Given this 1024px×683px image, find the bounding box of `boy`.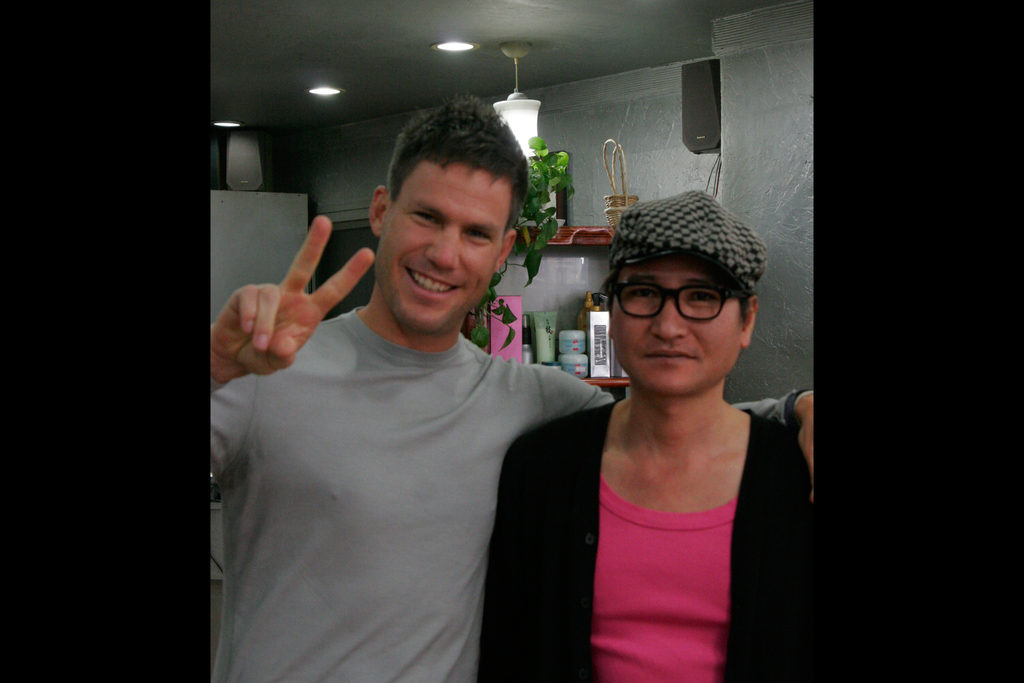
x1=214 y1=96 x2=814 y2=680.
